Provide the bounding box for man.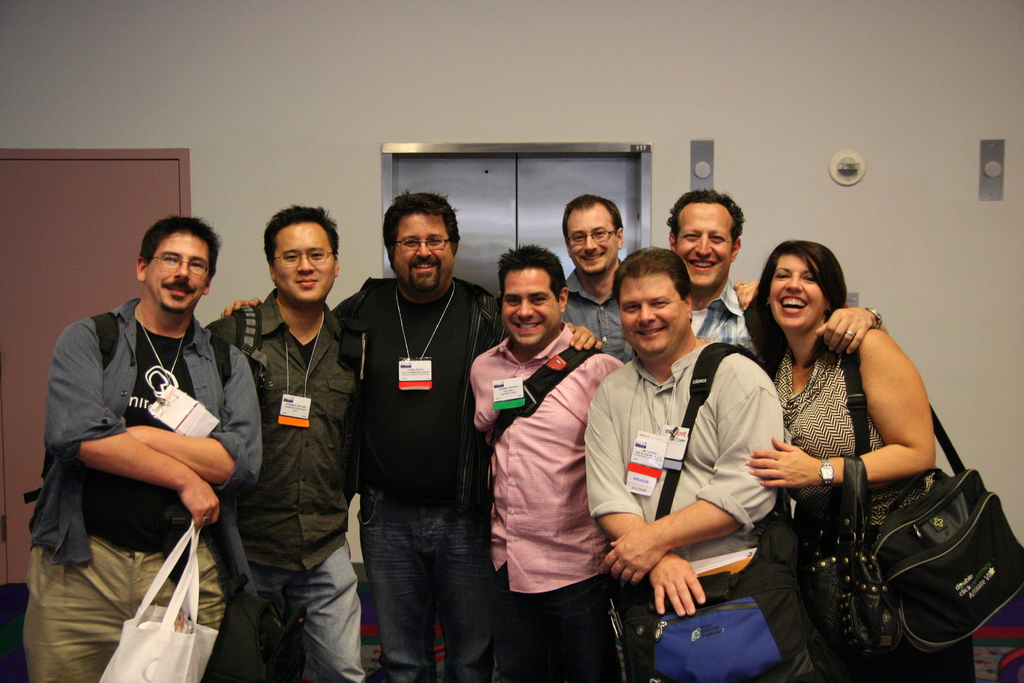
40 176 248 682.
